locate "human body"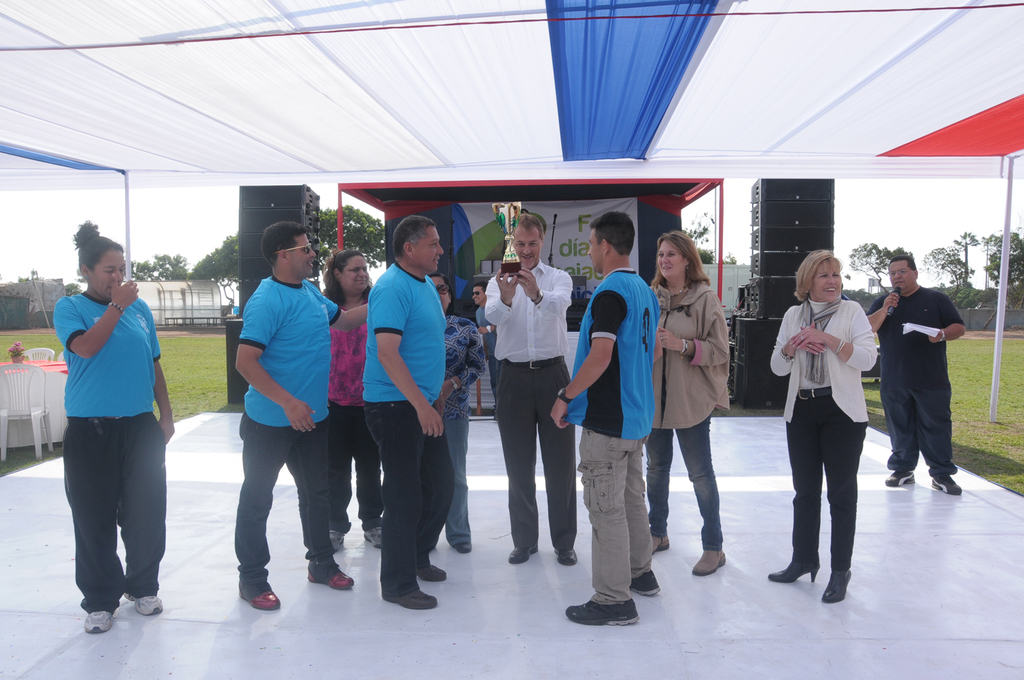
box=[646, 283, 733, 573]
